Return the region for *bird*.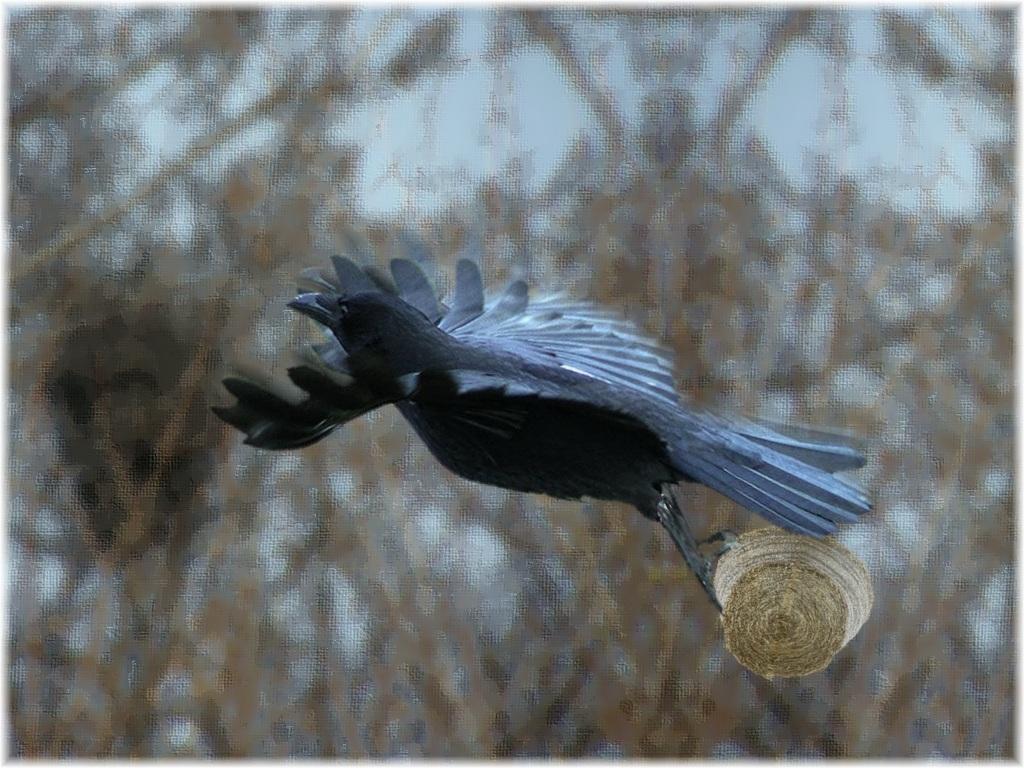
[x1=227, y1=270, x2=867, y2=623].
